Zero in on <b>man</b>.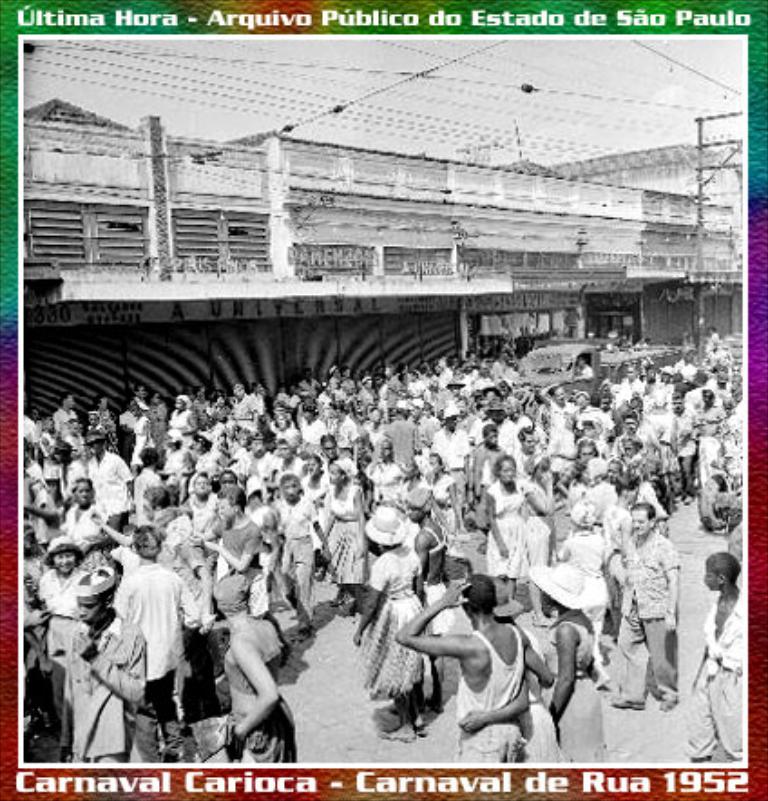
Zeroed in: (left=246, top=435, right=266, bottom=480).
